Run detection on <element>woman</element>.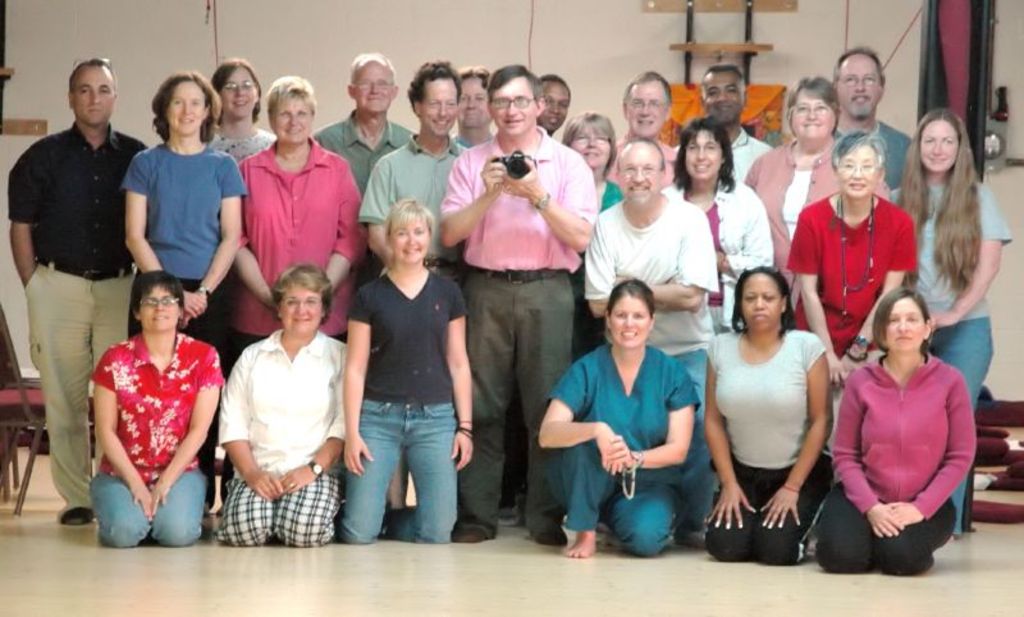
Result: 114:69:251:544.
